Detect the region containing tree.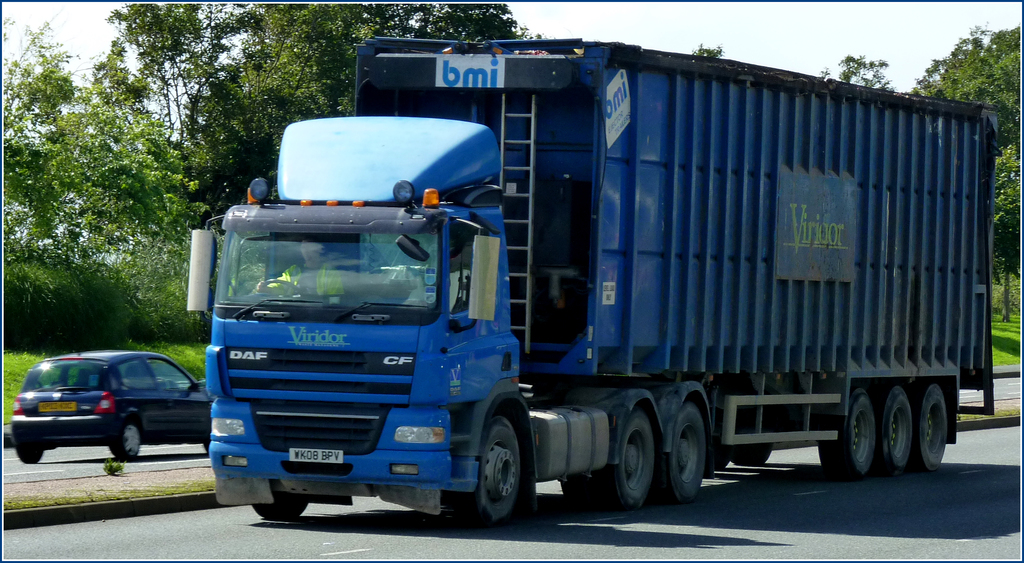
686:40:728:57.
